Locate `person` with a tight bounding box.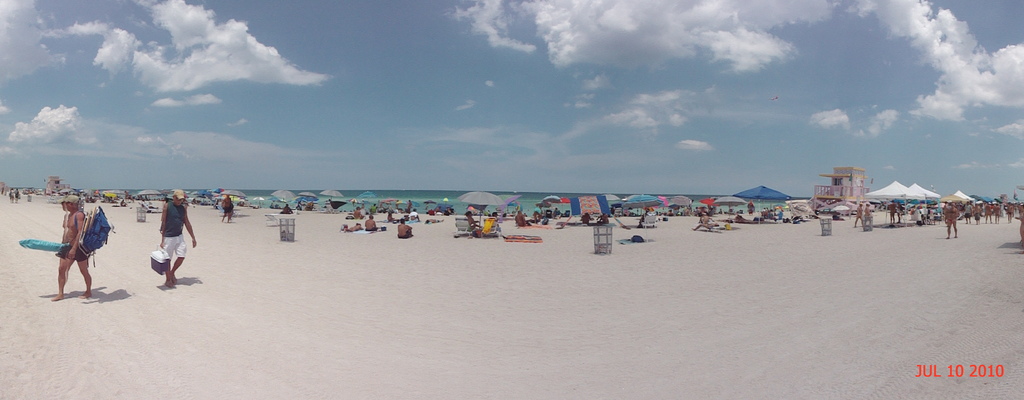
region(466, 211, 483, 234).
